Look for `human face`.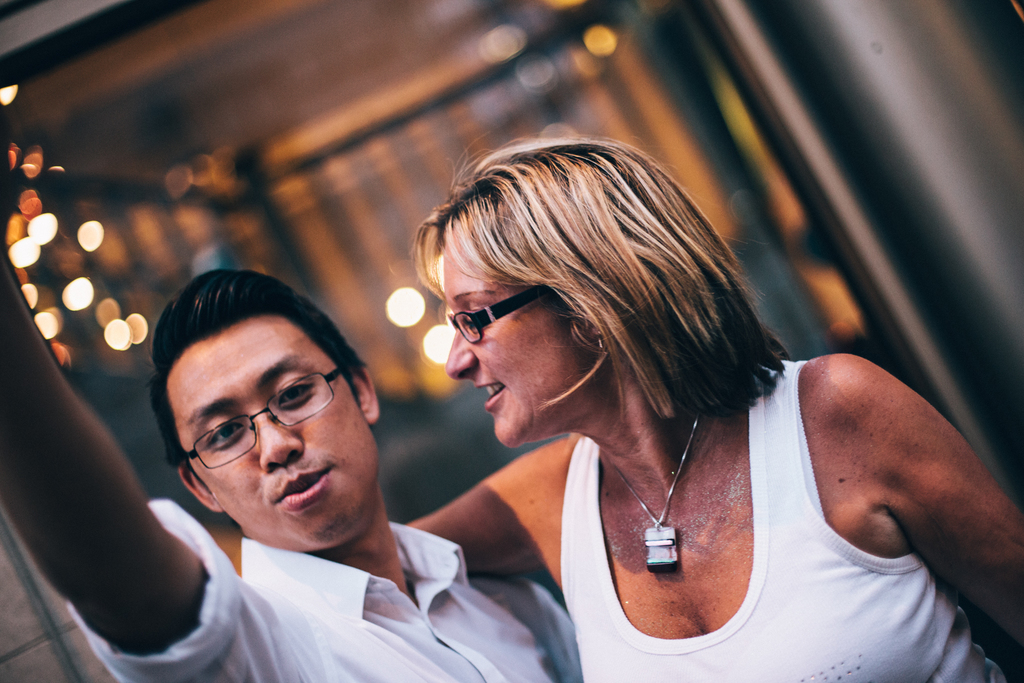
Found: <bbox>443, 233, 588, 453</bbox>.
